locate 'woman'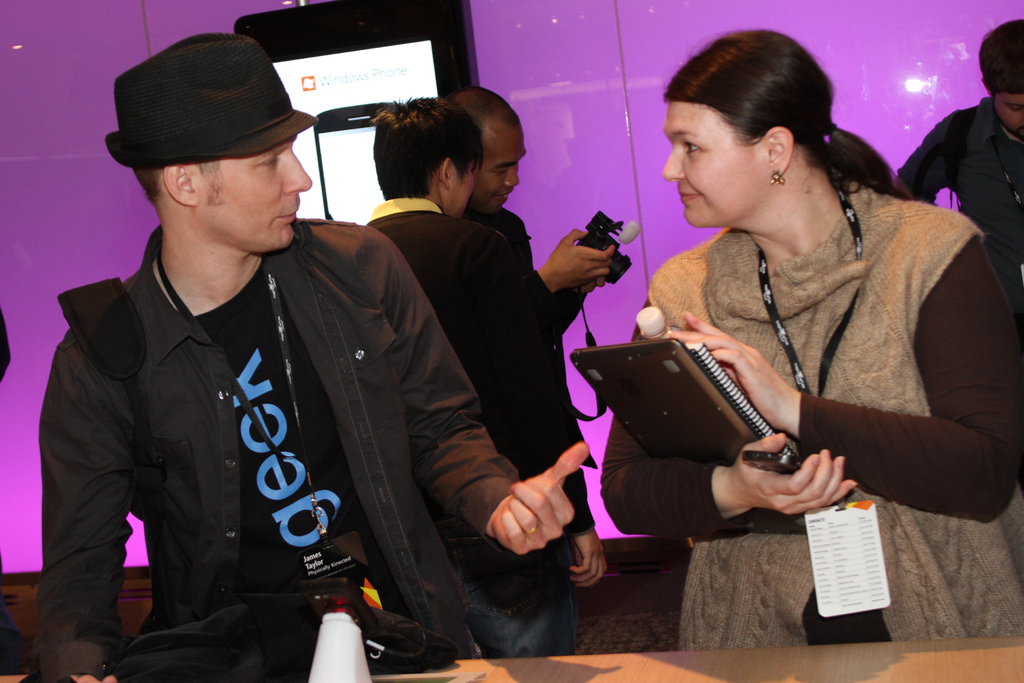
box(585, 20, 1001, 640)
